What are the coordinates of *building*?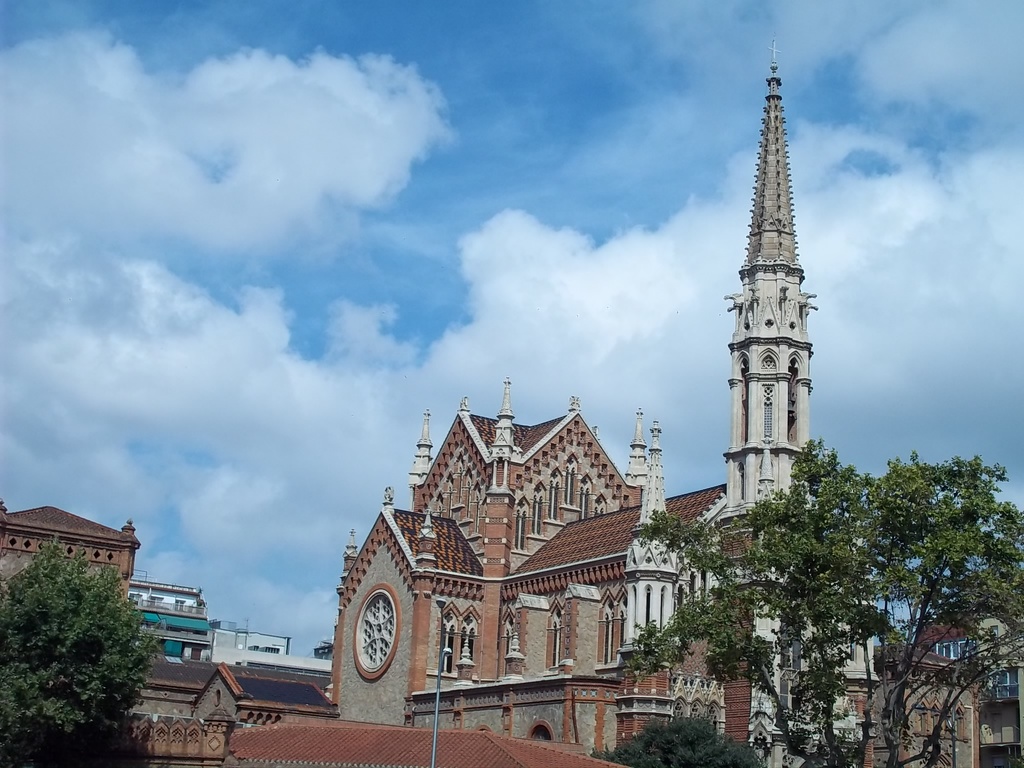
box(918, 599, 1022, 767).
